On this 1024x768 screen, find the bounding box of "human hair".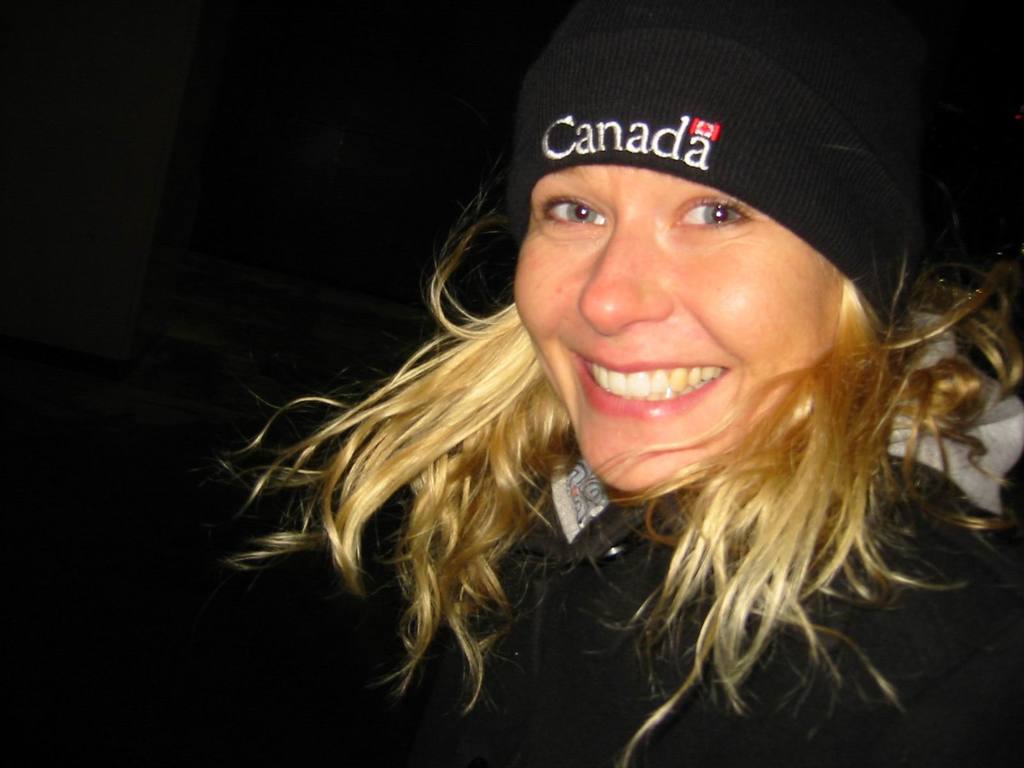
Bounding box: l=219, t=185, r=1023, b=765.
